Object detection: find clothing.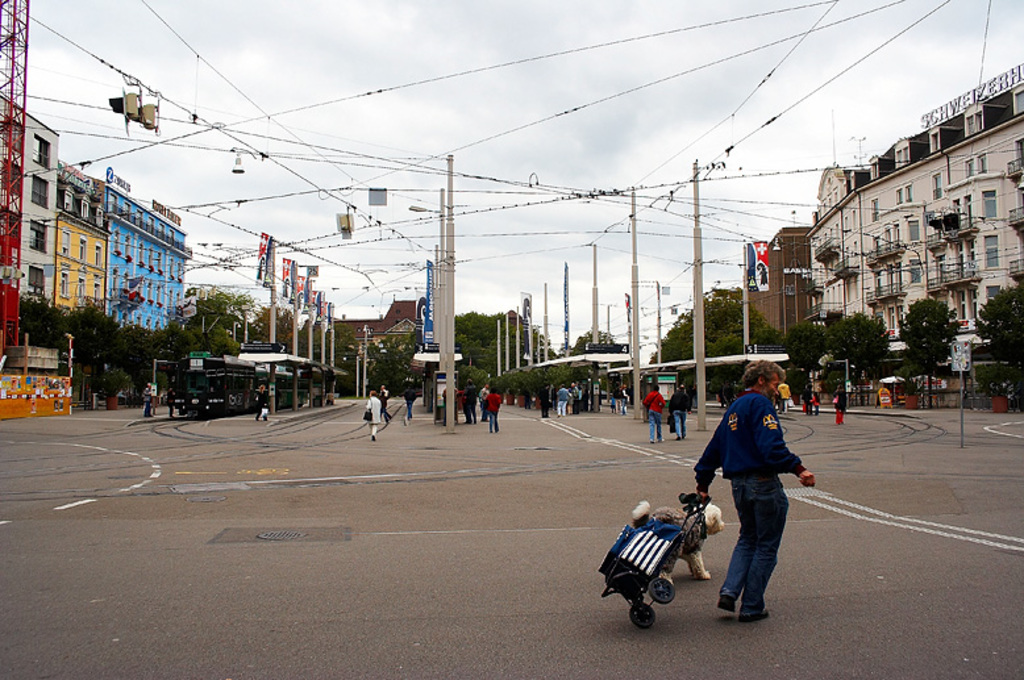
bbox=[670, 385, 690, 431].
